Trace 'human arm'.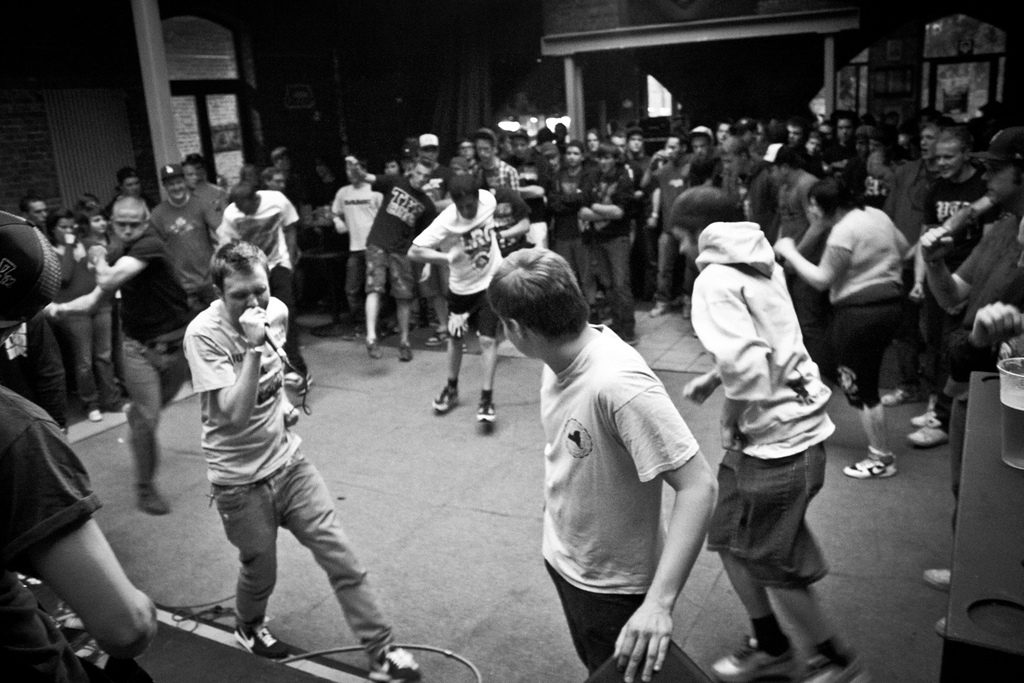
Traced to 350,165,400,191.
